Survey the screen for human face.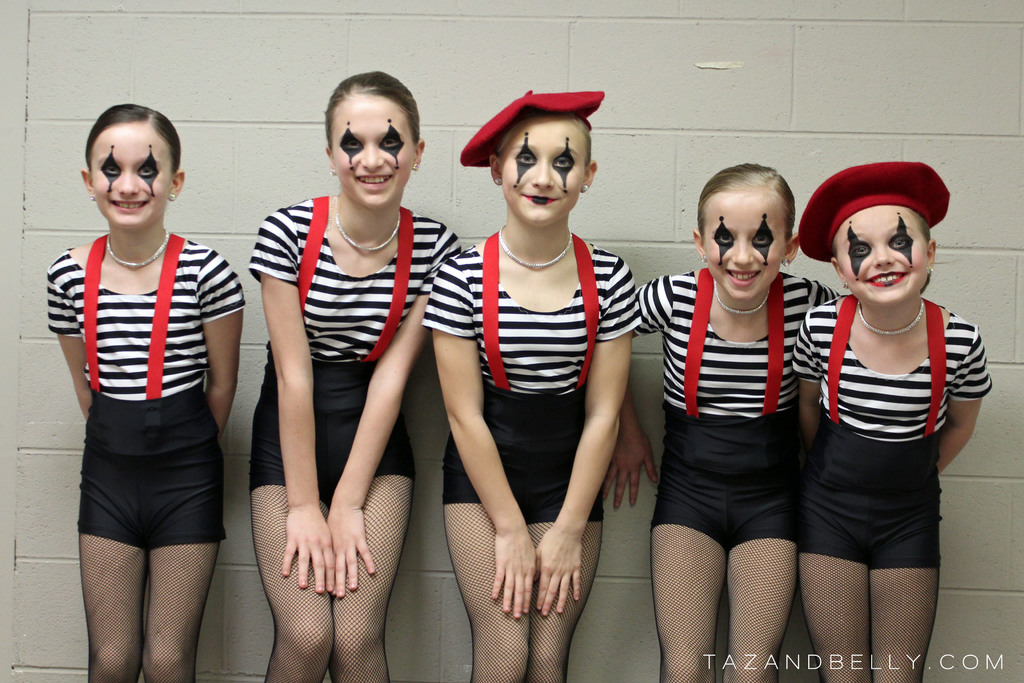
Survey found: region(705, 197, 785, 297).
